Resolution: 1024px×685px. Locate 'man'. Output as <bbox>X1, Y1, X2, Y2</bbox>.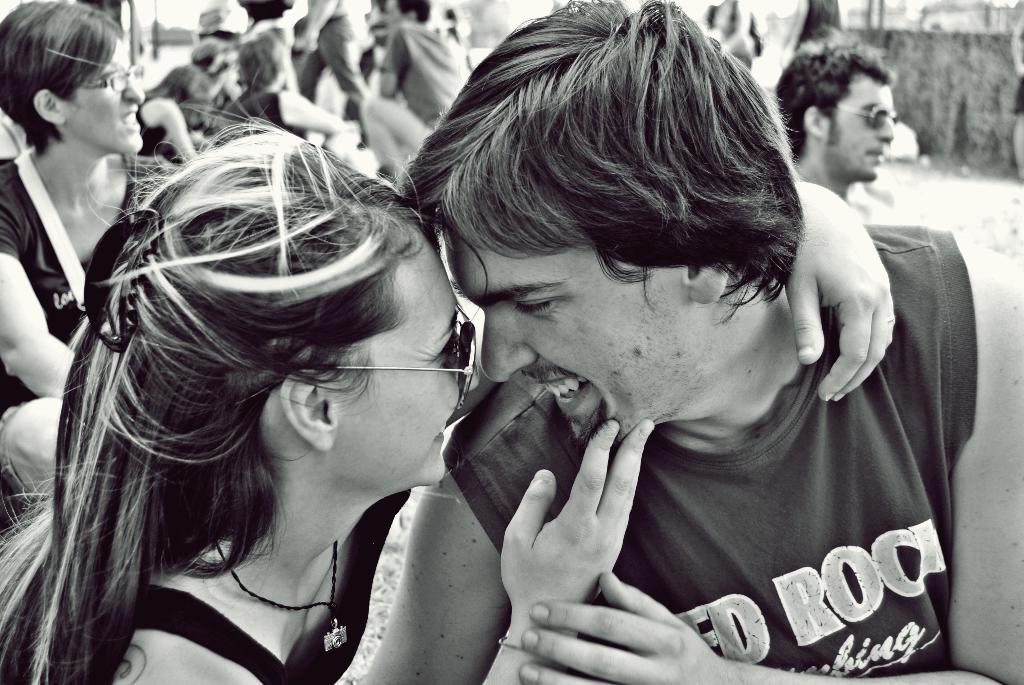
<bbox>762, 40, 899, 205</bbox>.
